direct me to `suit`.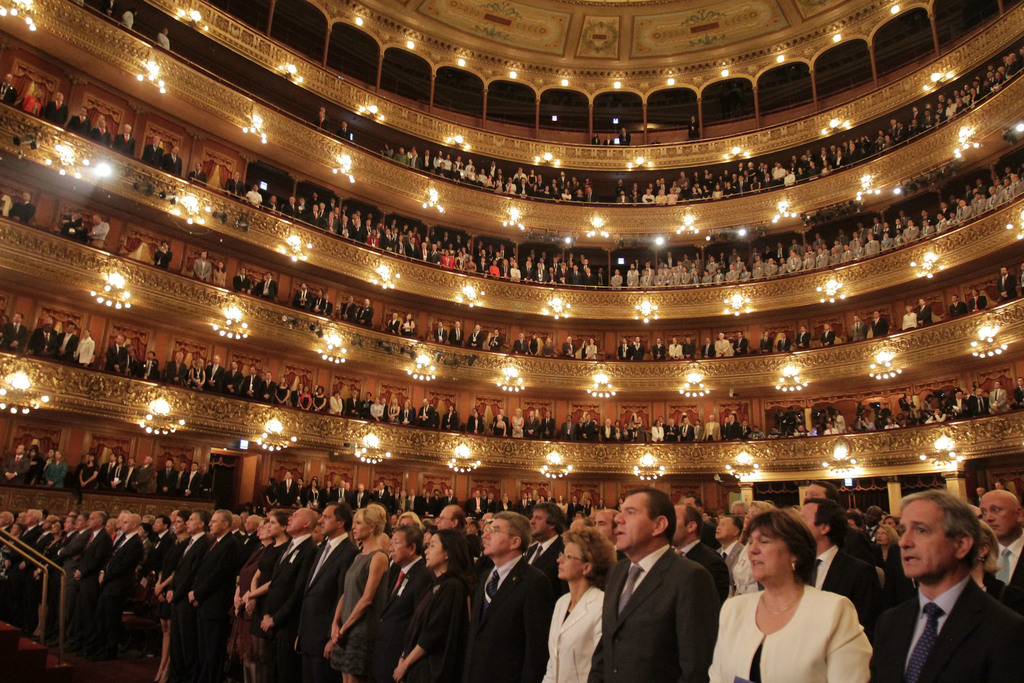
Direction: 0,82,17,107.
